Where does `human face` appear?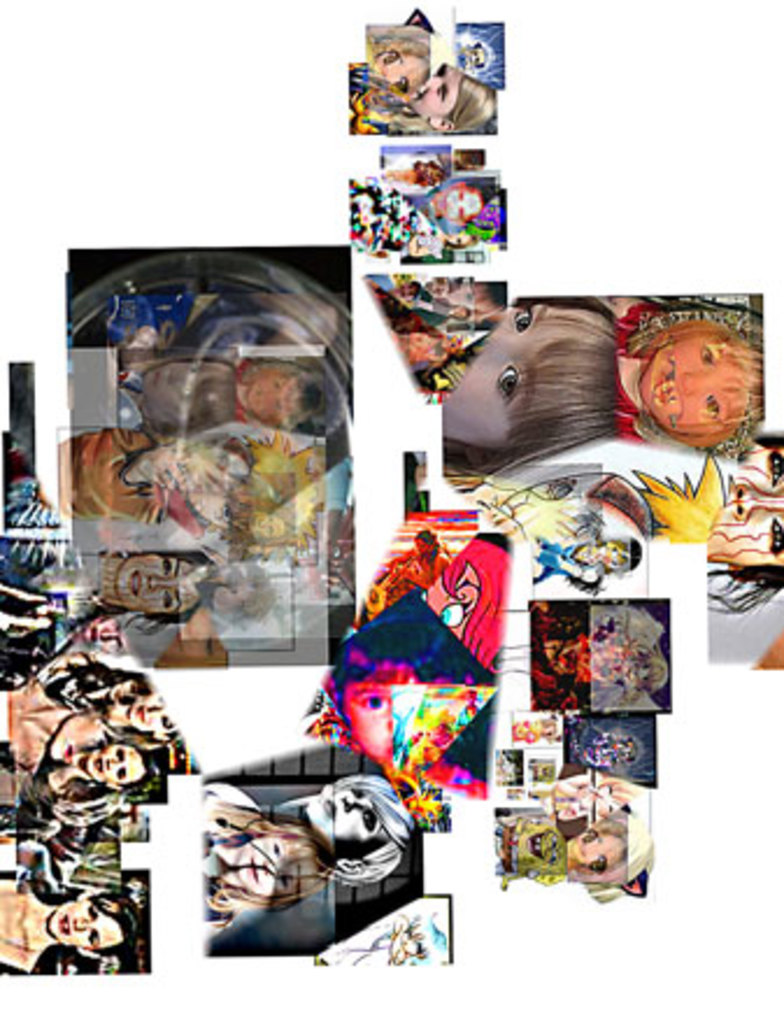
Appears at [437, 184, 484, 221].
